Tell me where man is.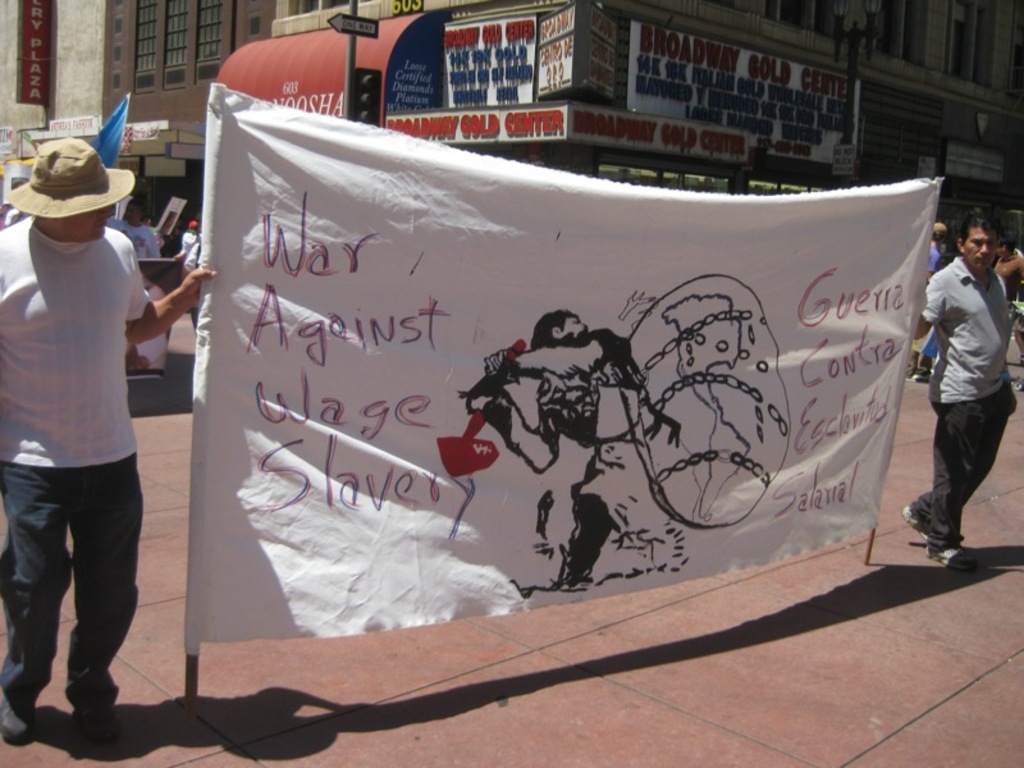
man is at x1=909 y1=209 x2=1020 y2=572.
